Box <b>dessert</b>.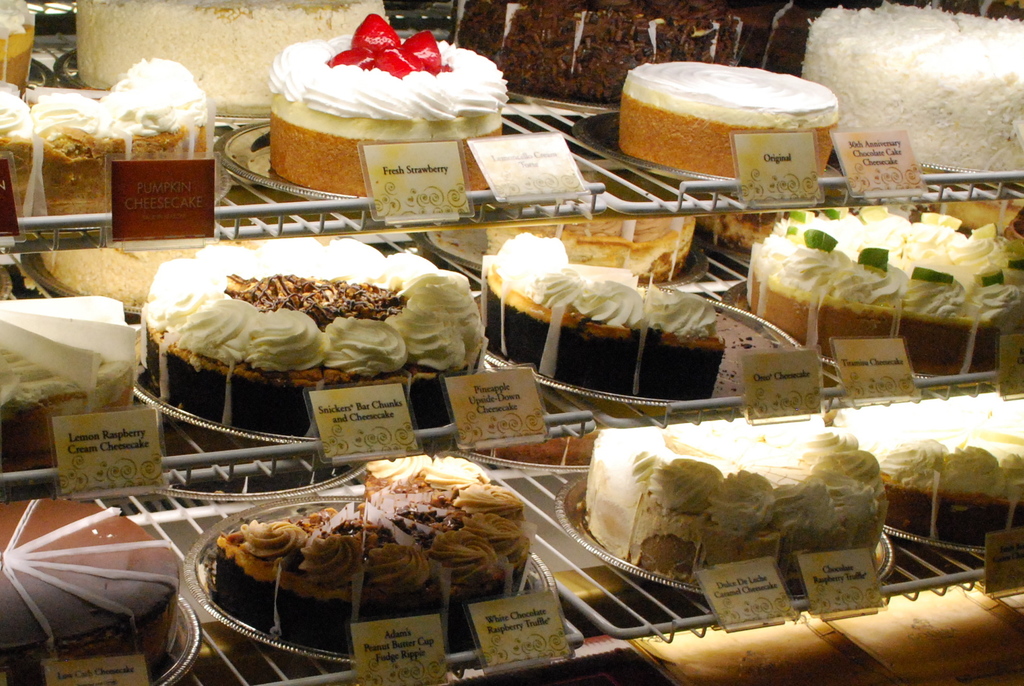
828/395/1023/547.
